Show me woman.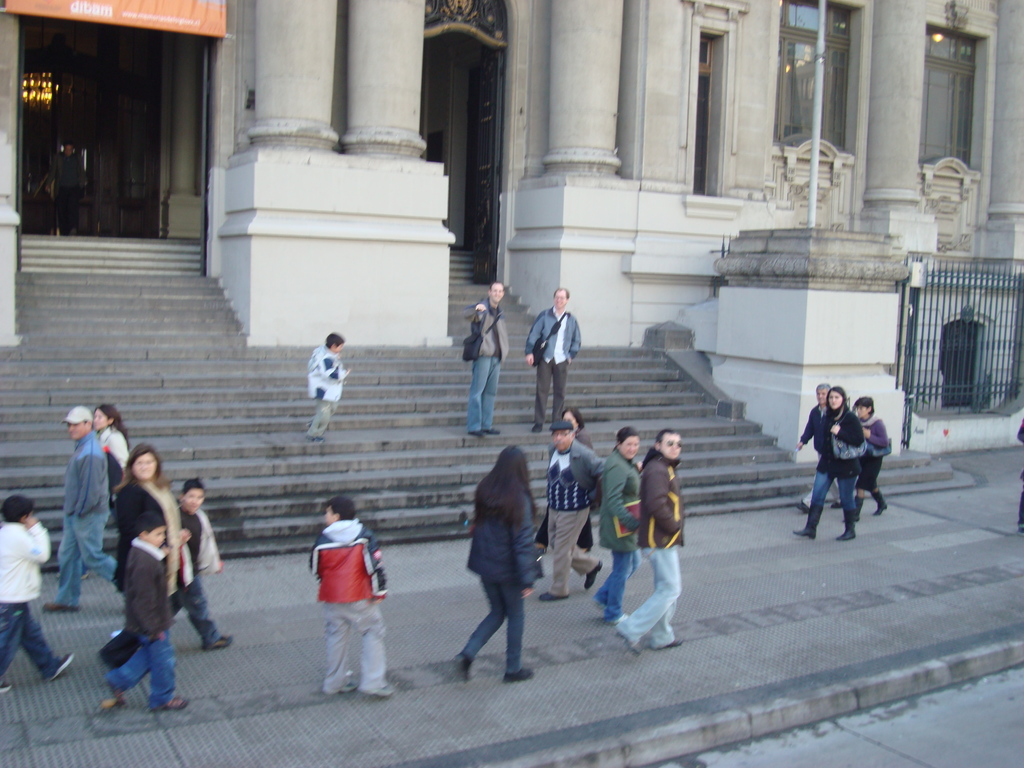
woman is here: left=444, top=444, right=549, bottom=691.
